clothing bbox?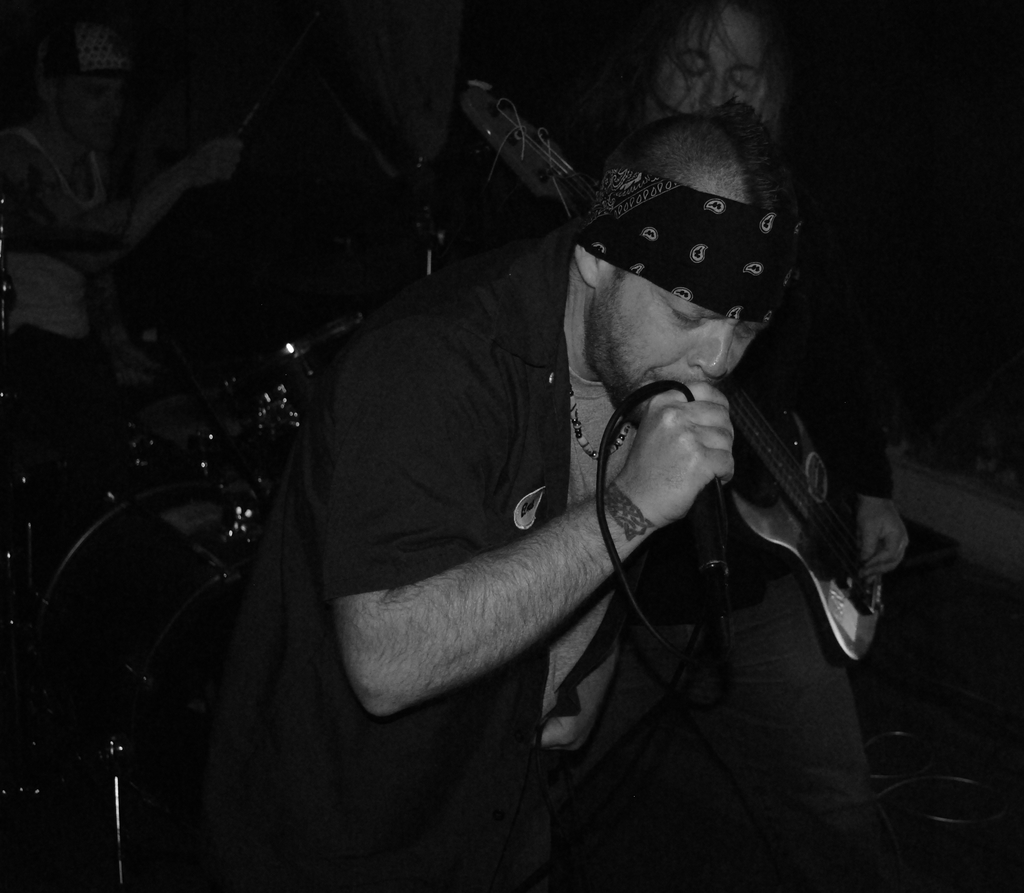
266, 175, 869, 791
